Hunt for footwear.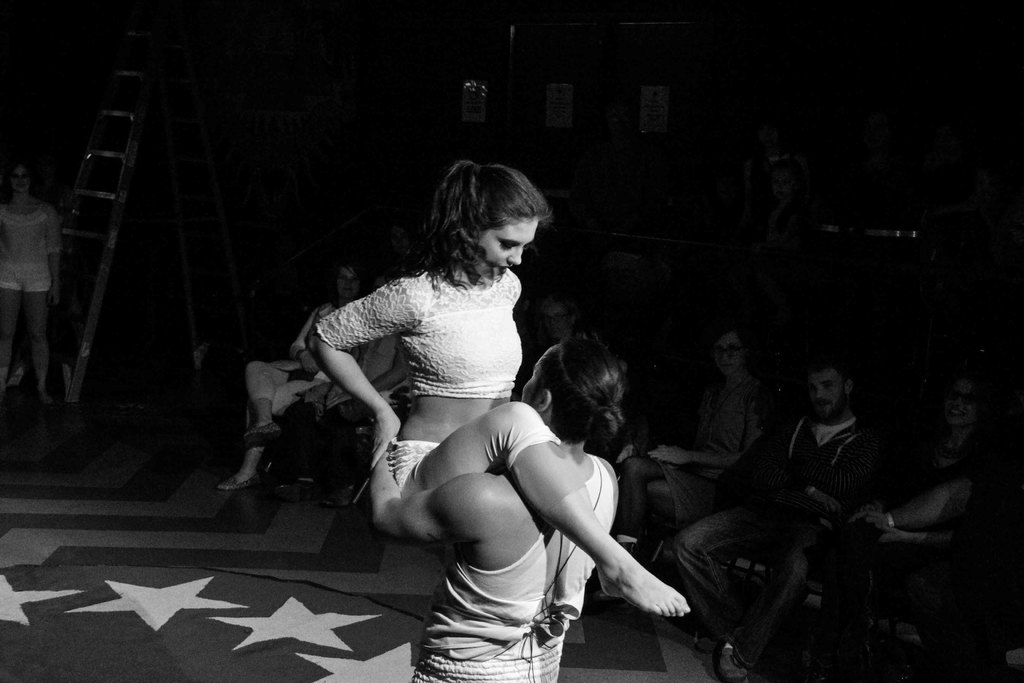
Hunted down at region(691, 627, 726, 656).
